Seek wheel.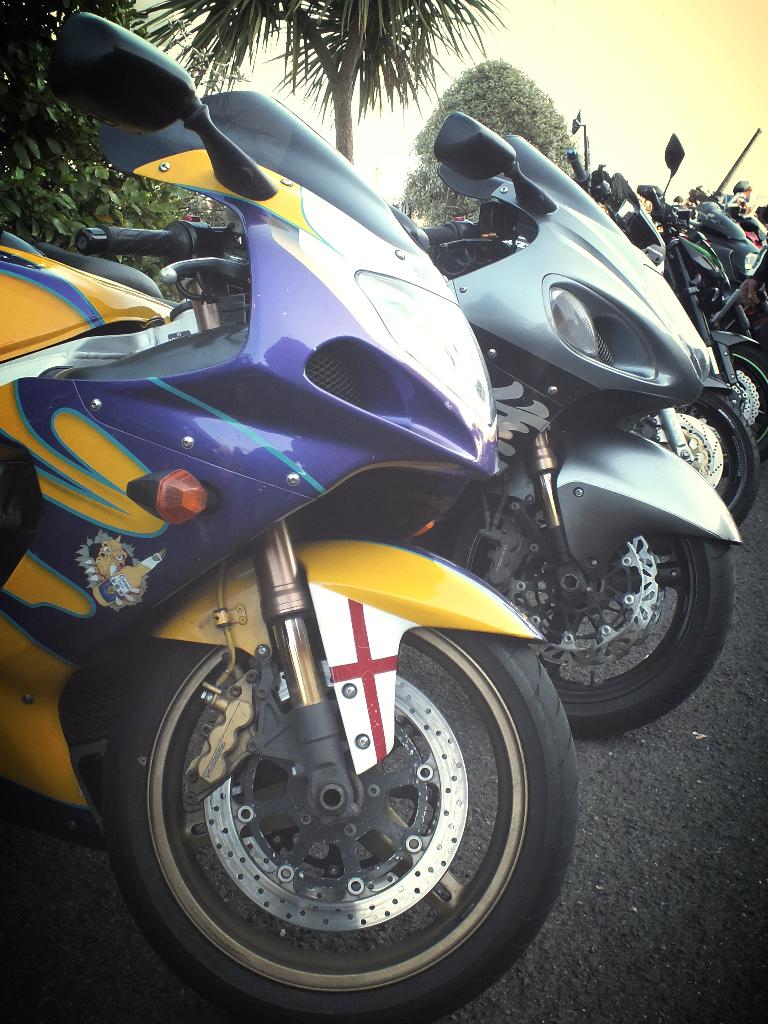
region(728, 347, 767, 449).
